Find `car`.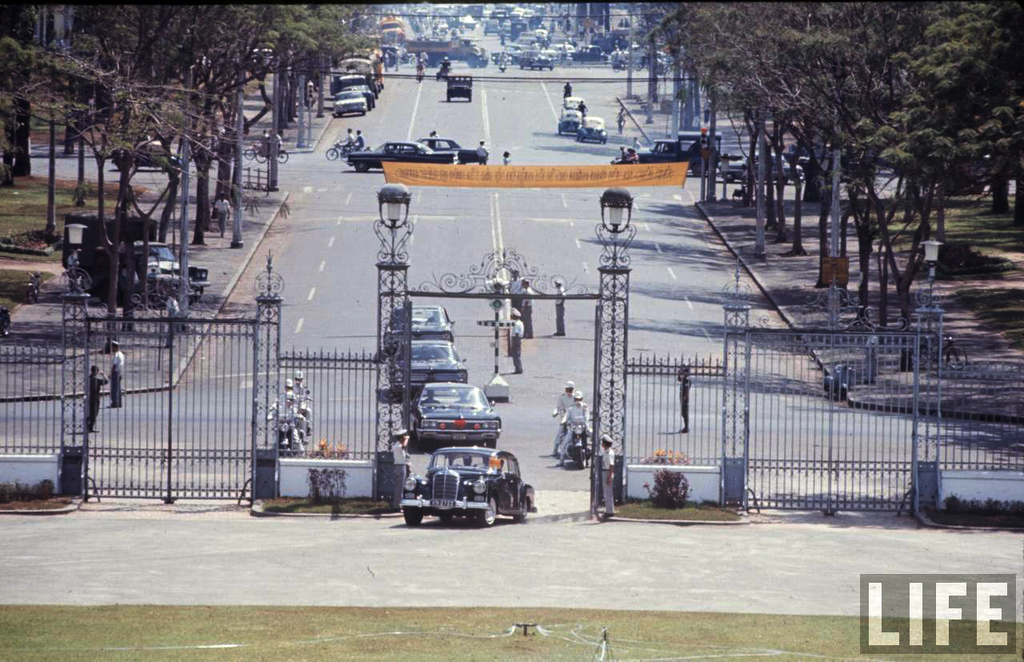
<bbox>392, 342, 473, 399</bbox>.
